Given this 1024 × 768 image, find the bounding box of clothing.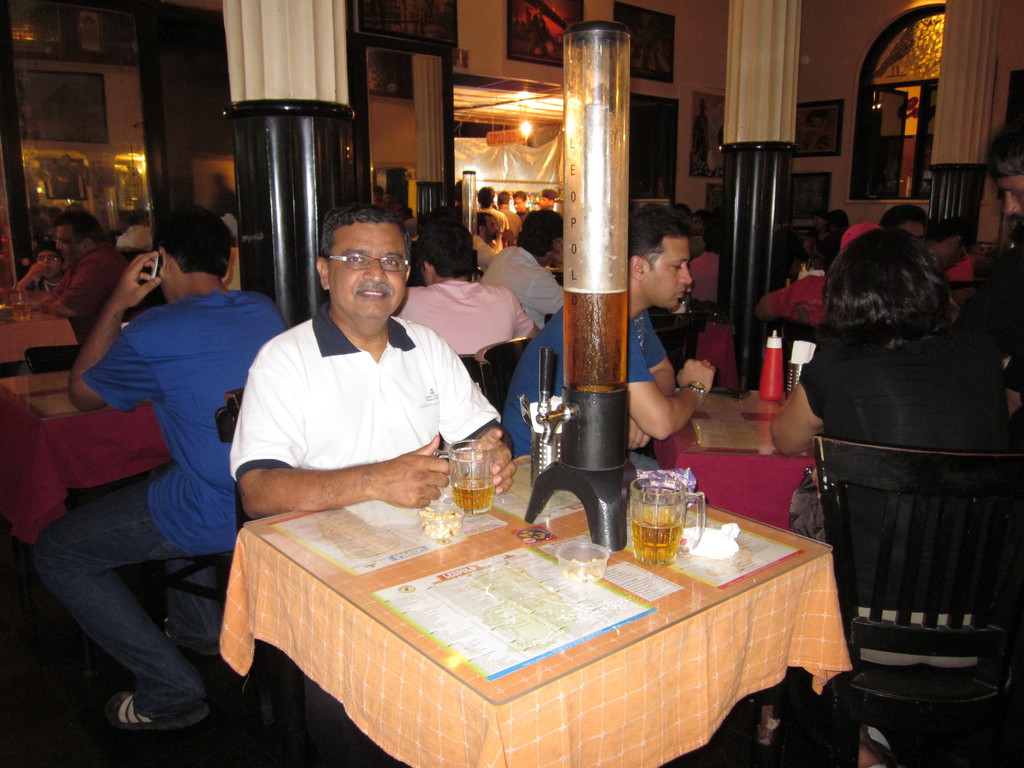
27 291 288 716.
